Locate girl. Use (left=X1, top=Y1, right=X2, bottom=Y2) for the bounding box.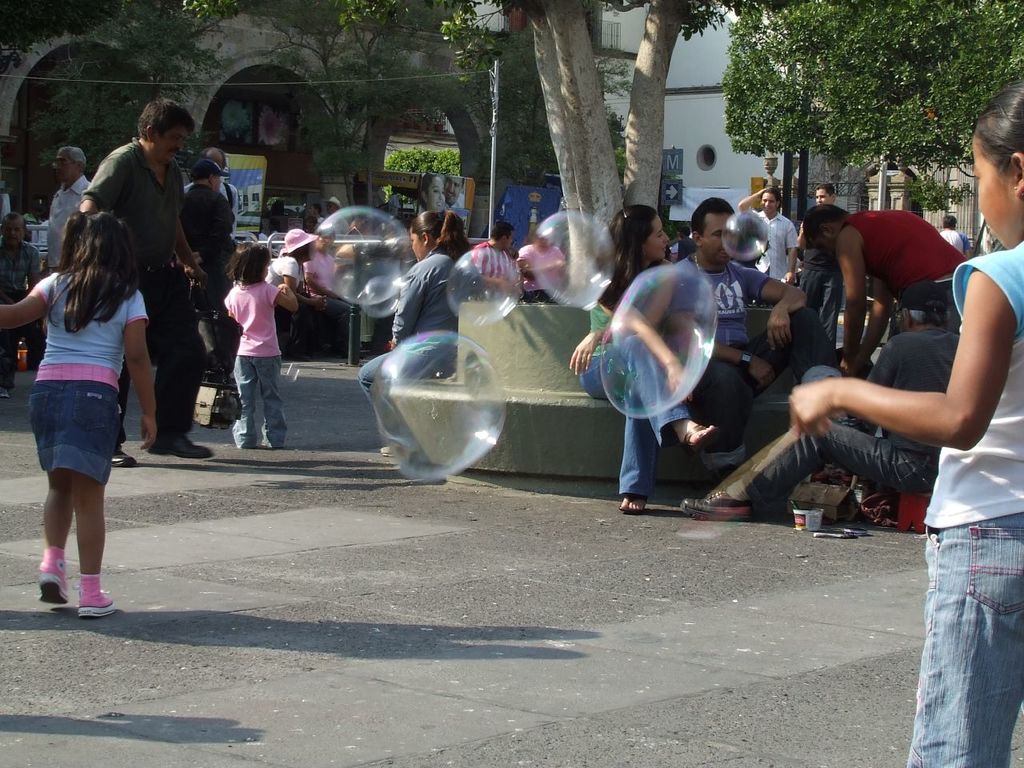
(left=220, top=240, right=300, bottom=450).
